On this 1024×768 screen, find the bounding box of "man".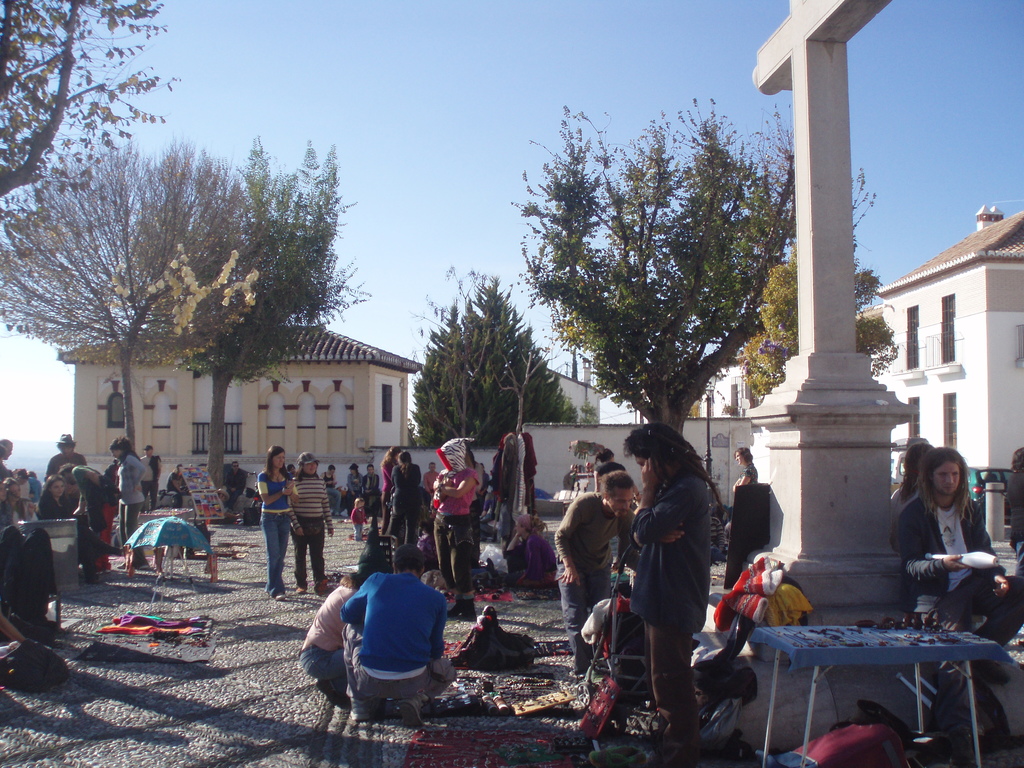
Bounding box: <region>425, 462, 440, 498</region>.
